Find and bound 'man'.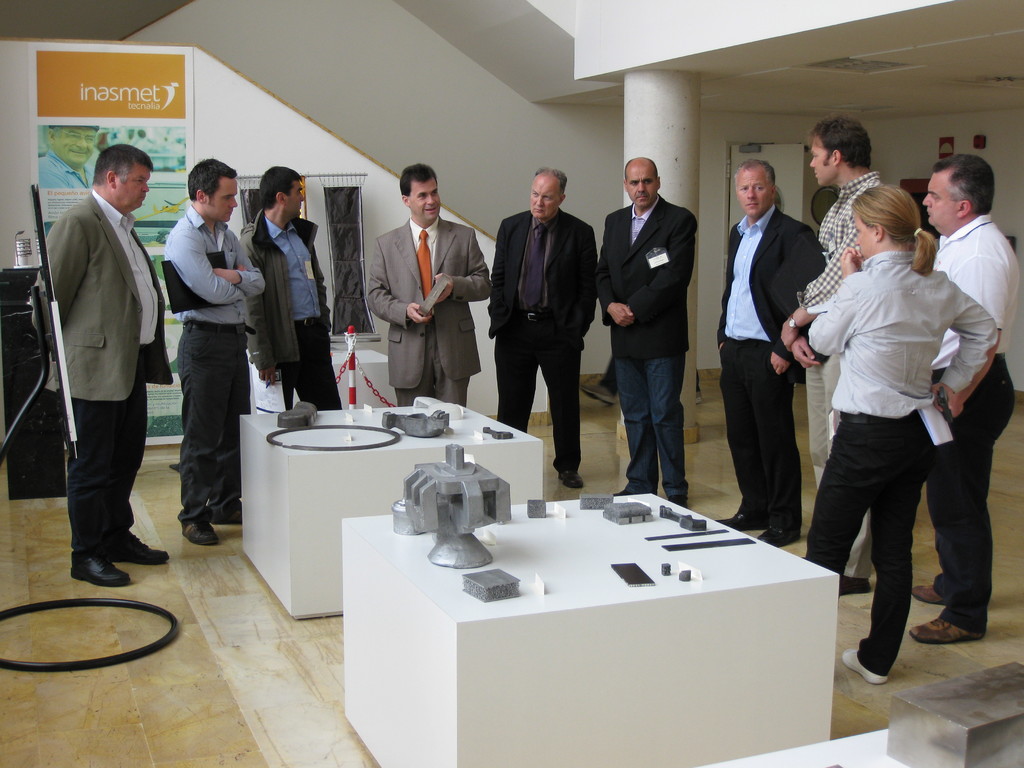
Bound: region(33, 123, 102, 193).
